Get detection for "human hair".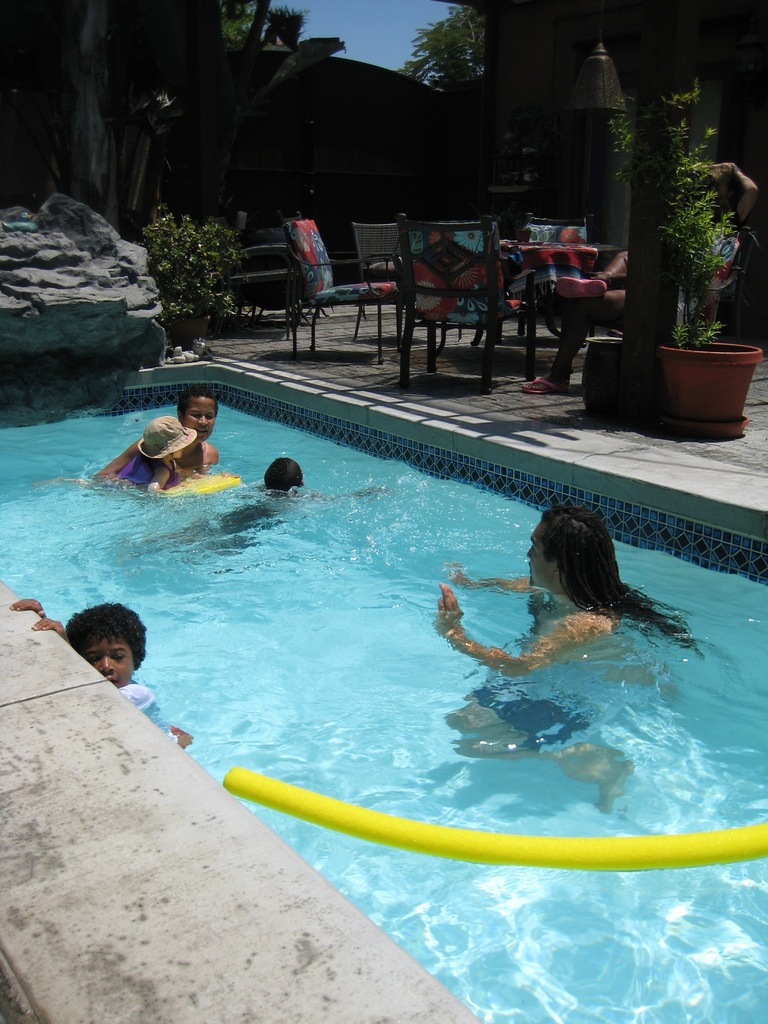
Detection: x1=76 y1=603 x2=145 y2=678.
